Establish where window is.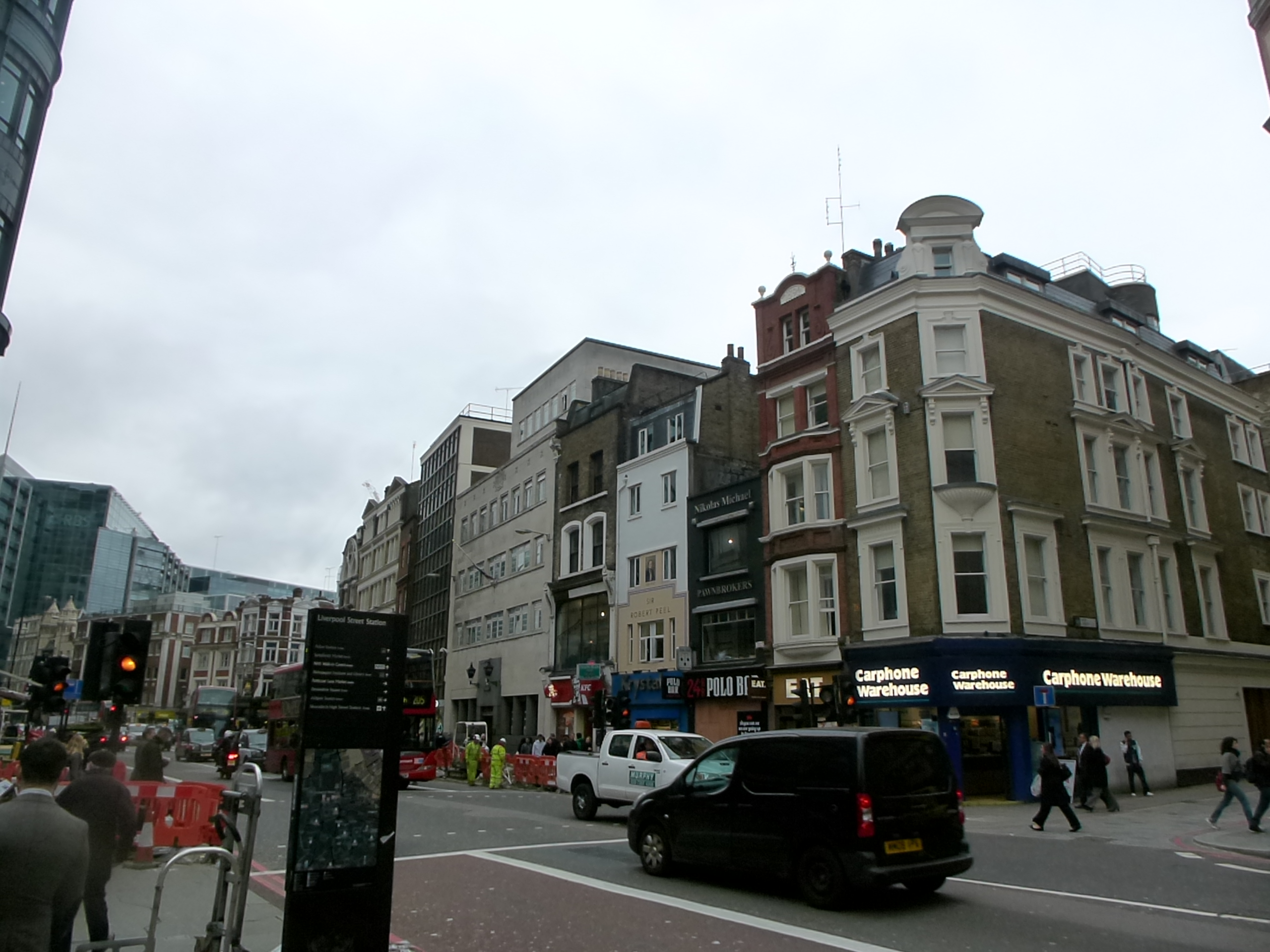
Established at bbox(558, 275, 574, 311).
